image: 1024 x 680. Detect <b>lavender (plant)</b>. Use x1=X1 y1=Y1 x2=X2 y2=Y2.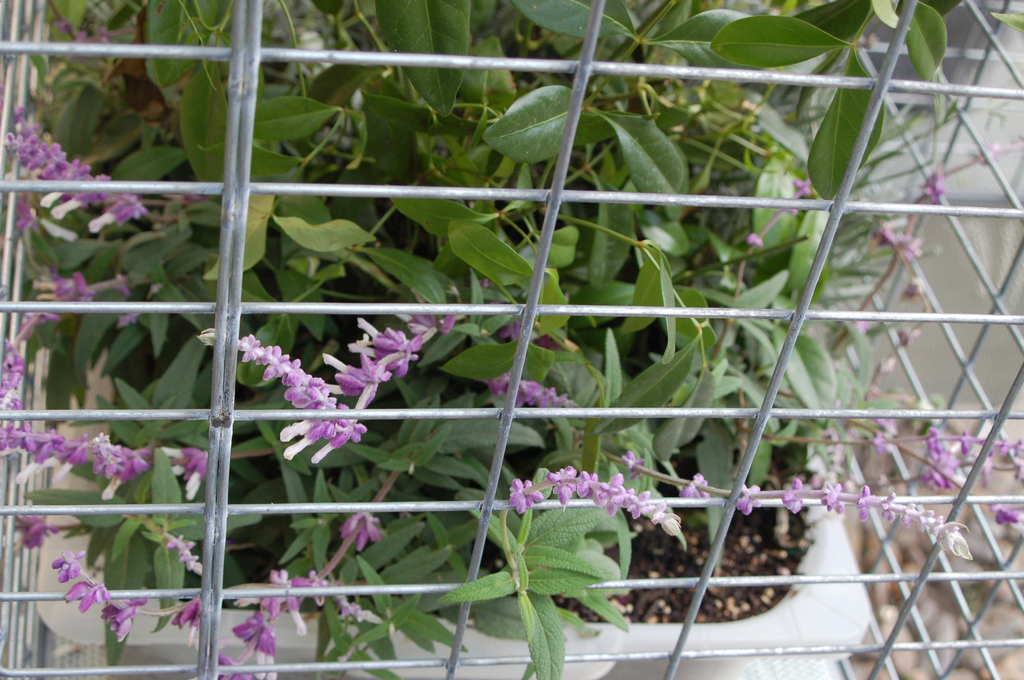
x1=228 y1=510 x2=381 y2=679.
